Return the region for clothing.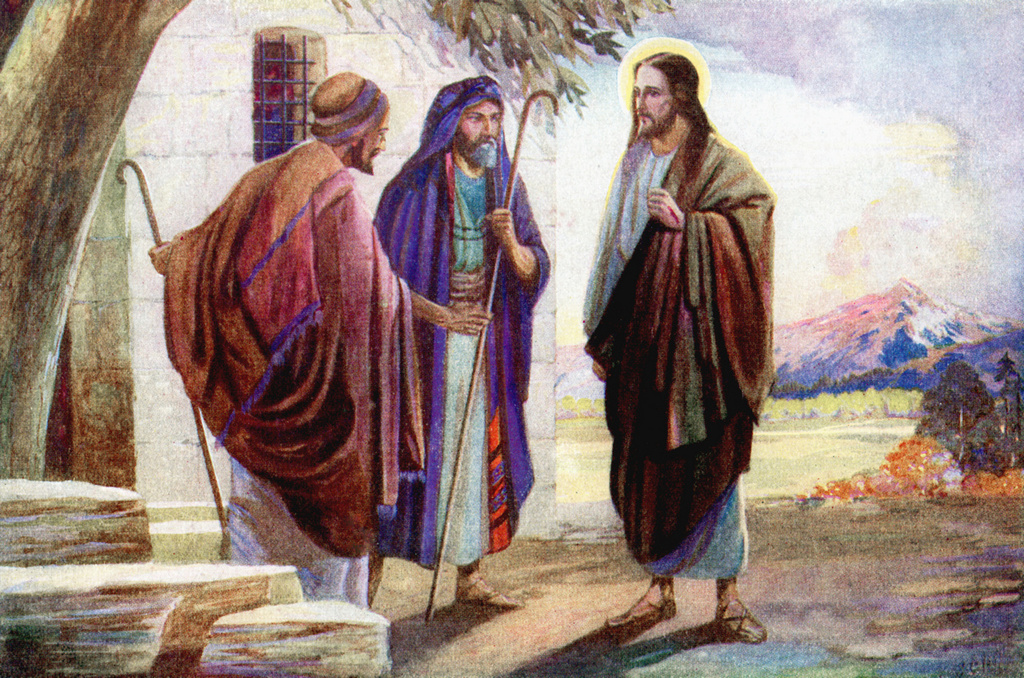
select_region(147, 134, 426, 612).
